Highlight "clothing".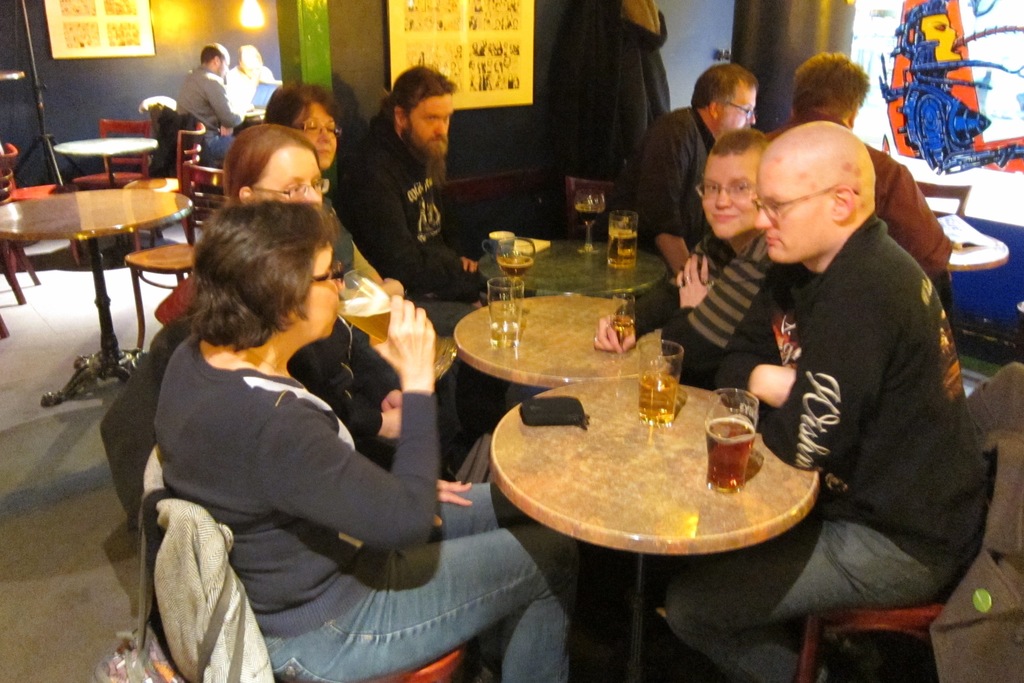
Highlighted region: left=129, top=483, right=258, bottom=682.
